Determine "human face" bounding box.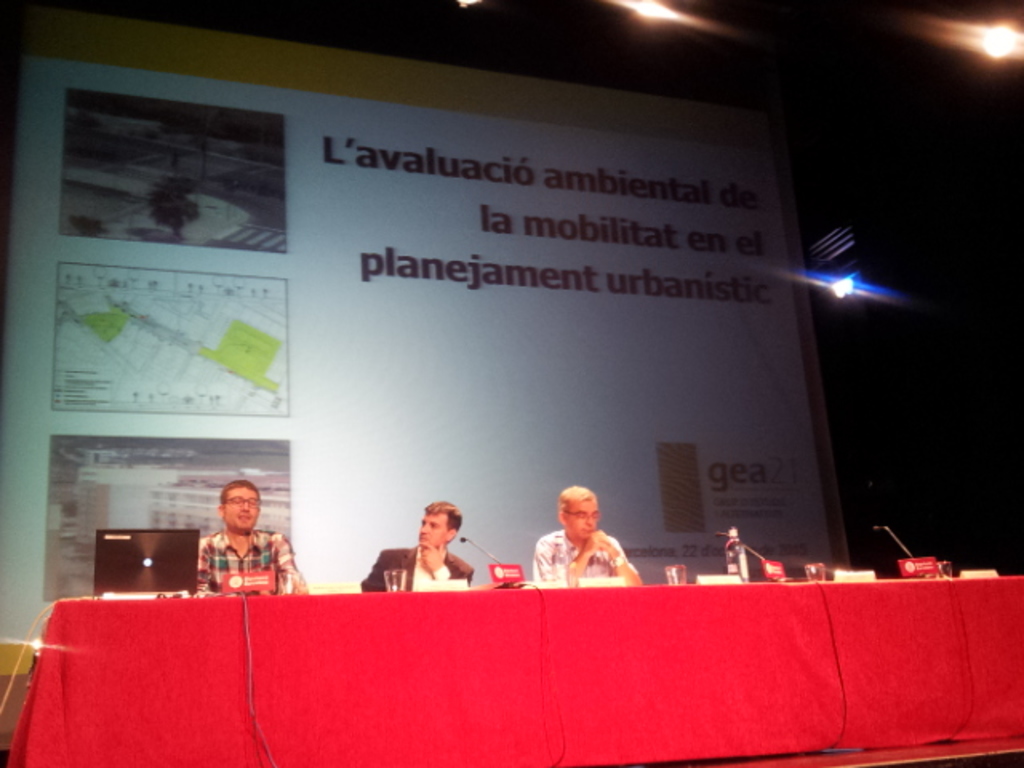
Determined: locate(222, 485, 261, 531).
